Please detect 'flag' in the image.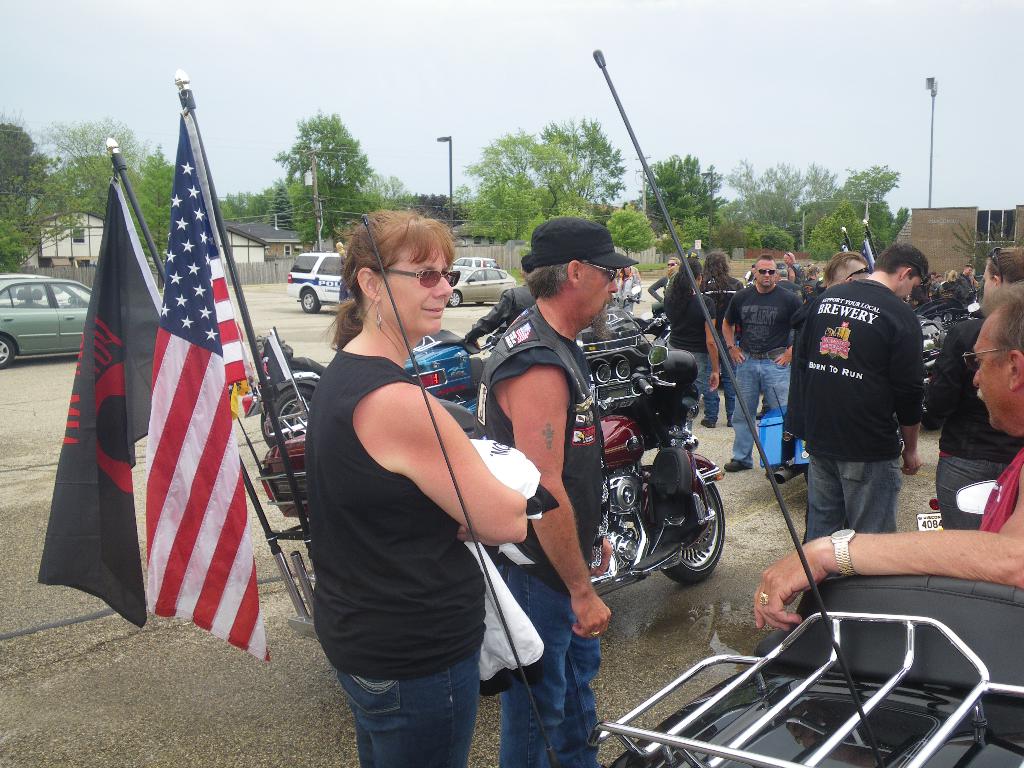
bbox(139, 88, 283, 668).
